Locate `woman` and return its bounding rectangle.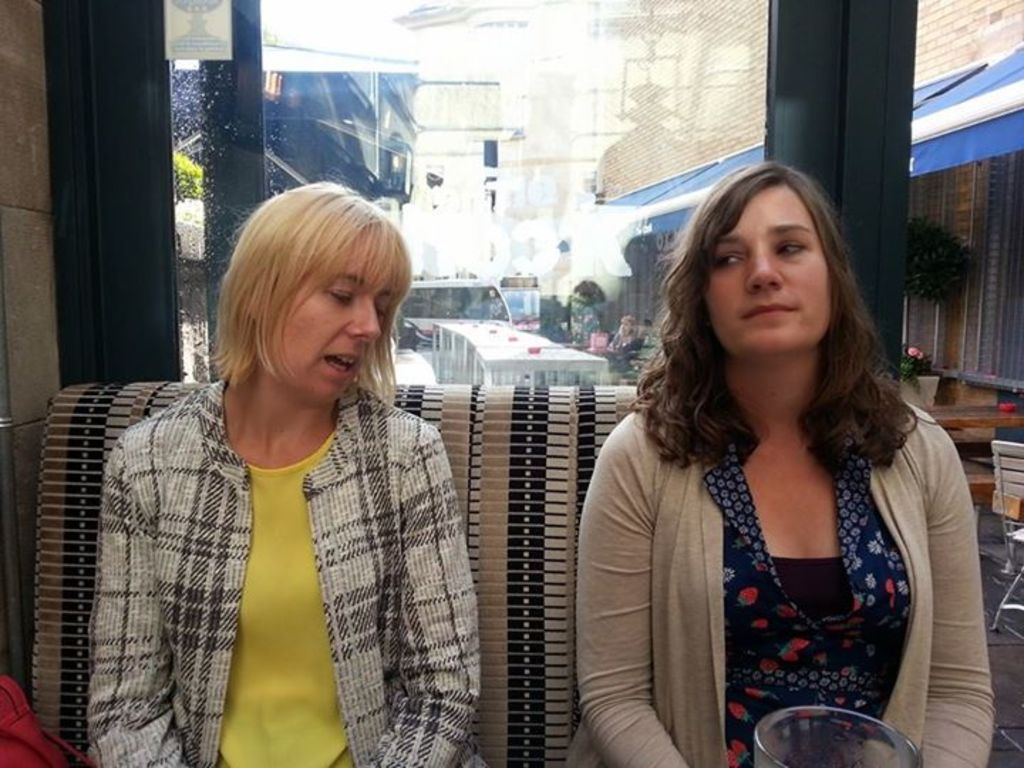
l=545, t=145, r=978, b=767.
